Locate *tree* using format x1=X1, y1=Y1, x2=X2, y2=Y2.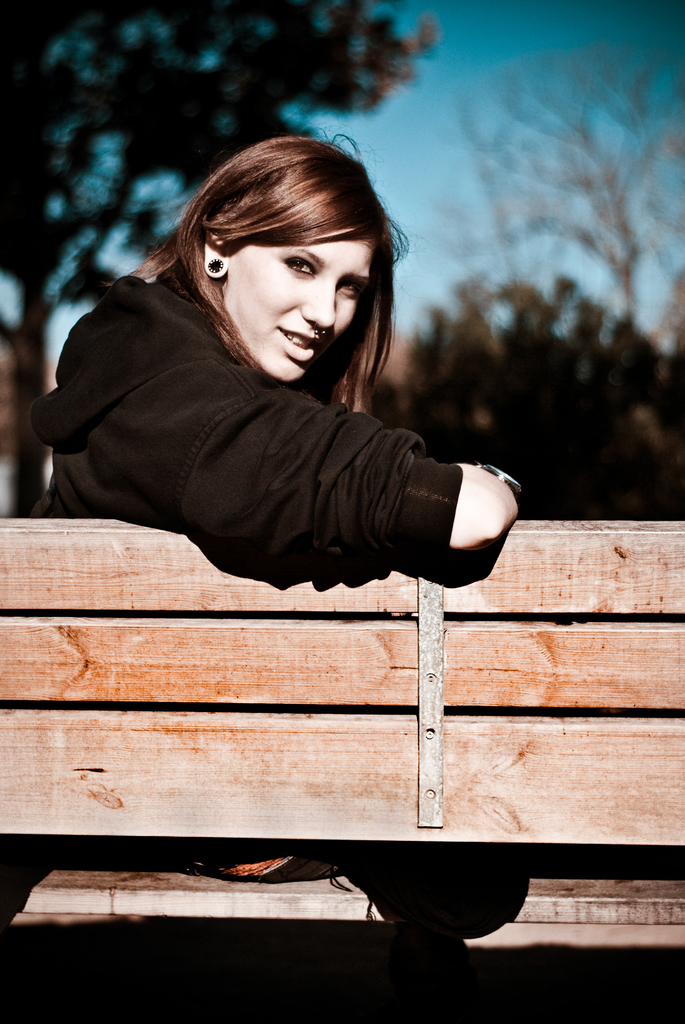
x1=0, y1=0, x2=445, y2=514.
